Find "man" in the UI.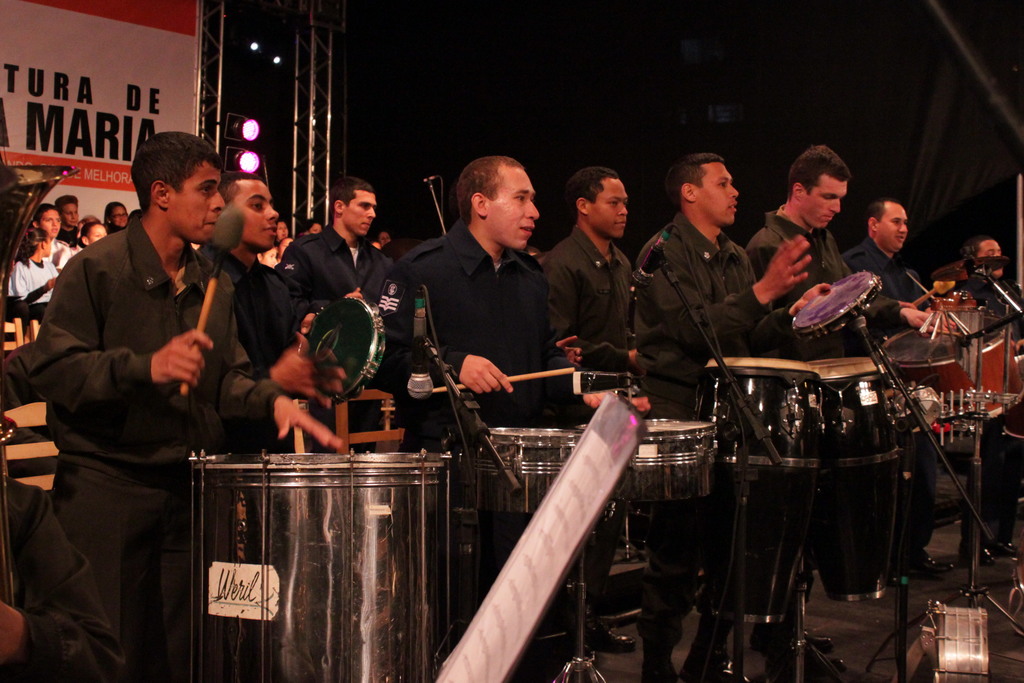
UI element at [22, 115, 237, 657].
